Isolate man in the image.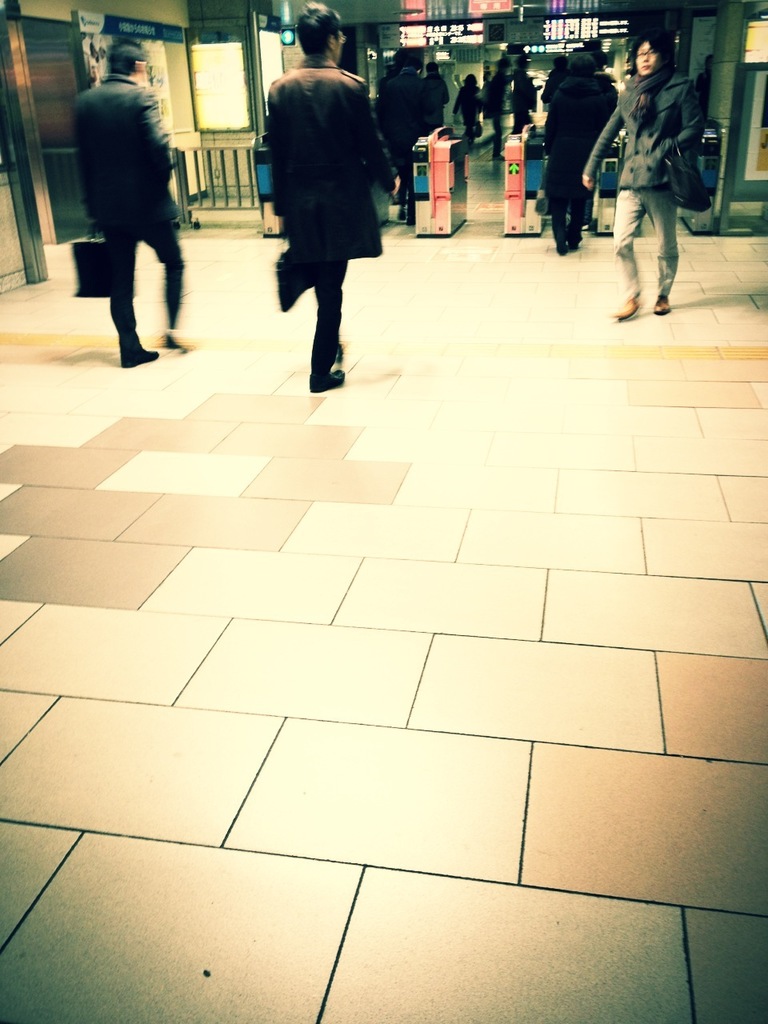
Isolated region: Rect(262, 0, 403, 394).
